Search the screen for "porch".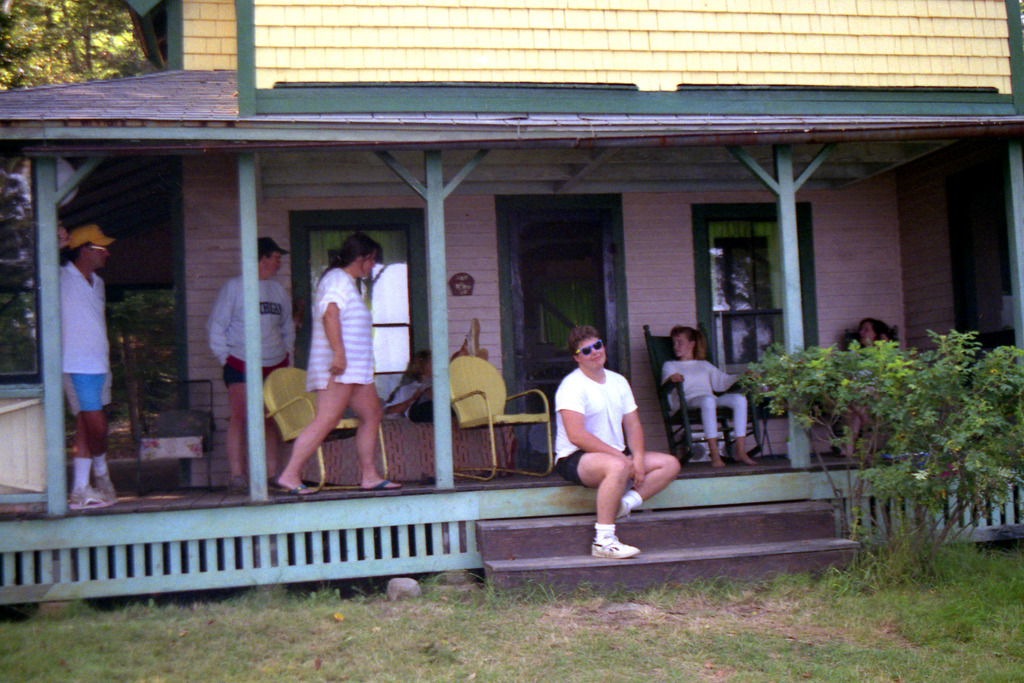
Found at box(1, 449, 1021, 599).
